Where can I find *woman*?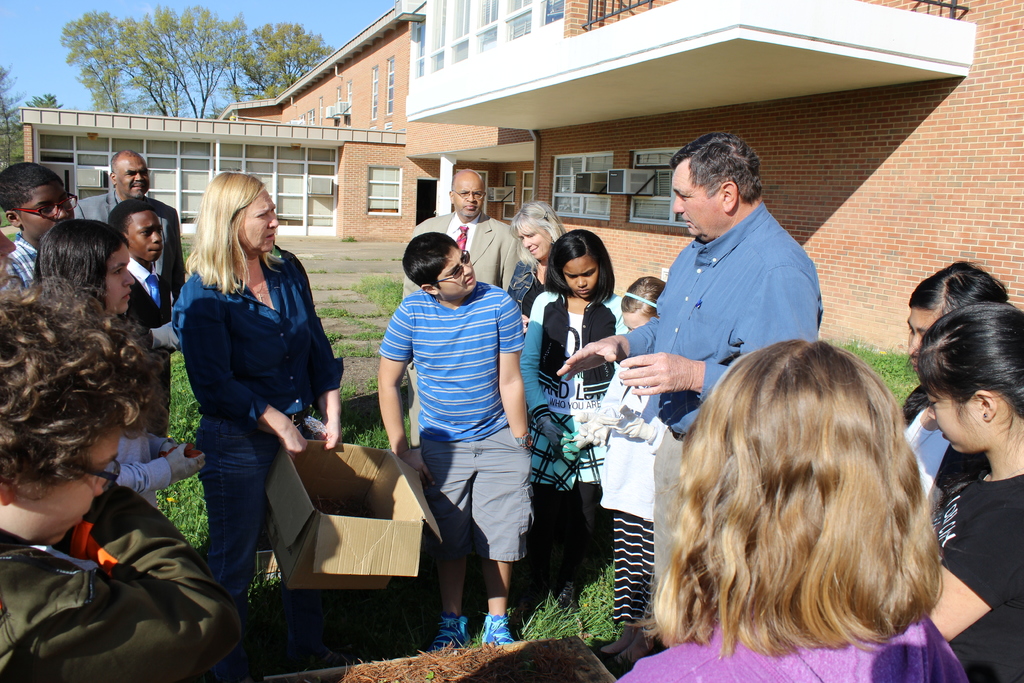
You can find it at <bbox>170, 172, 351, 589</bbox>.
